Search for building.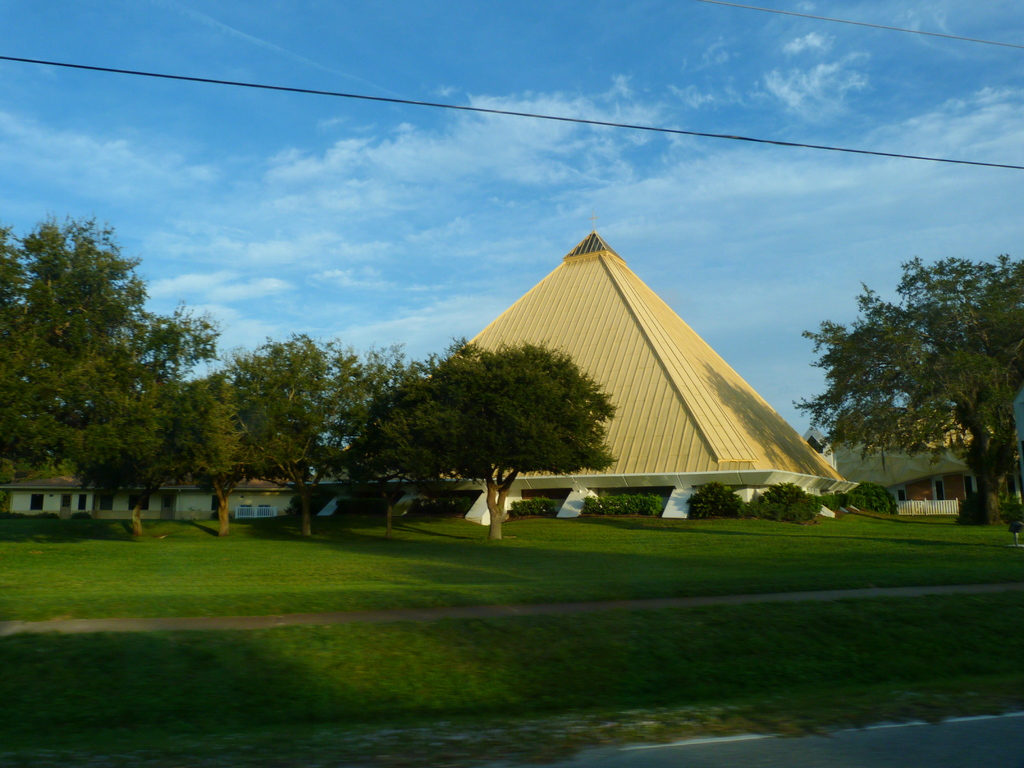
Found at (4,454,294,508).
